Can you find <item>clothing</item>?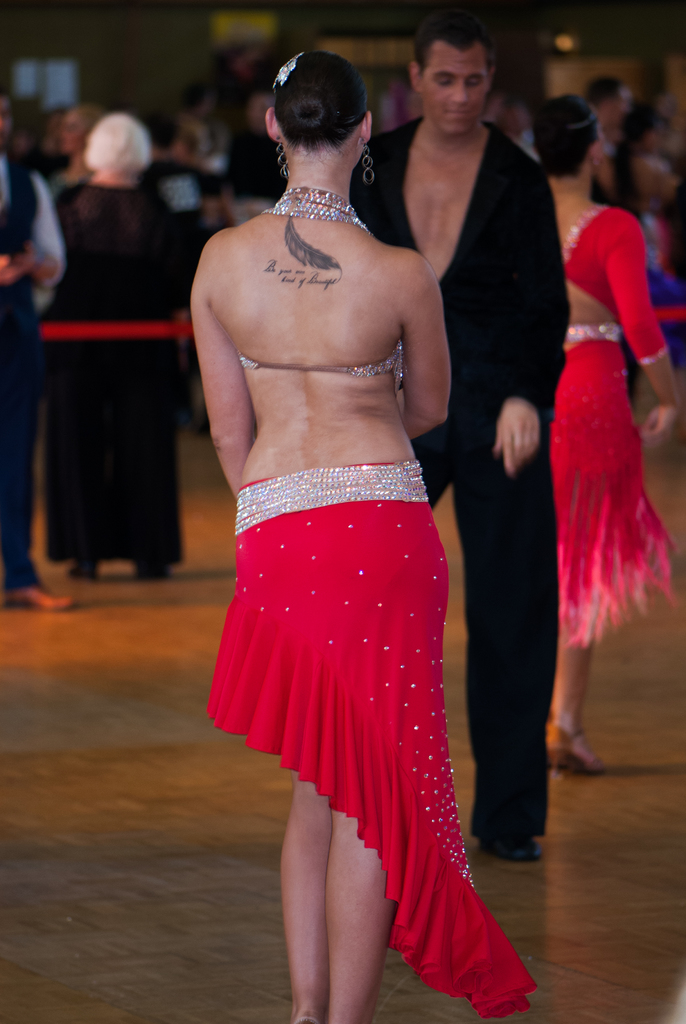
Yes, bounding box: bbox(31, 181, 193, 573).
